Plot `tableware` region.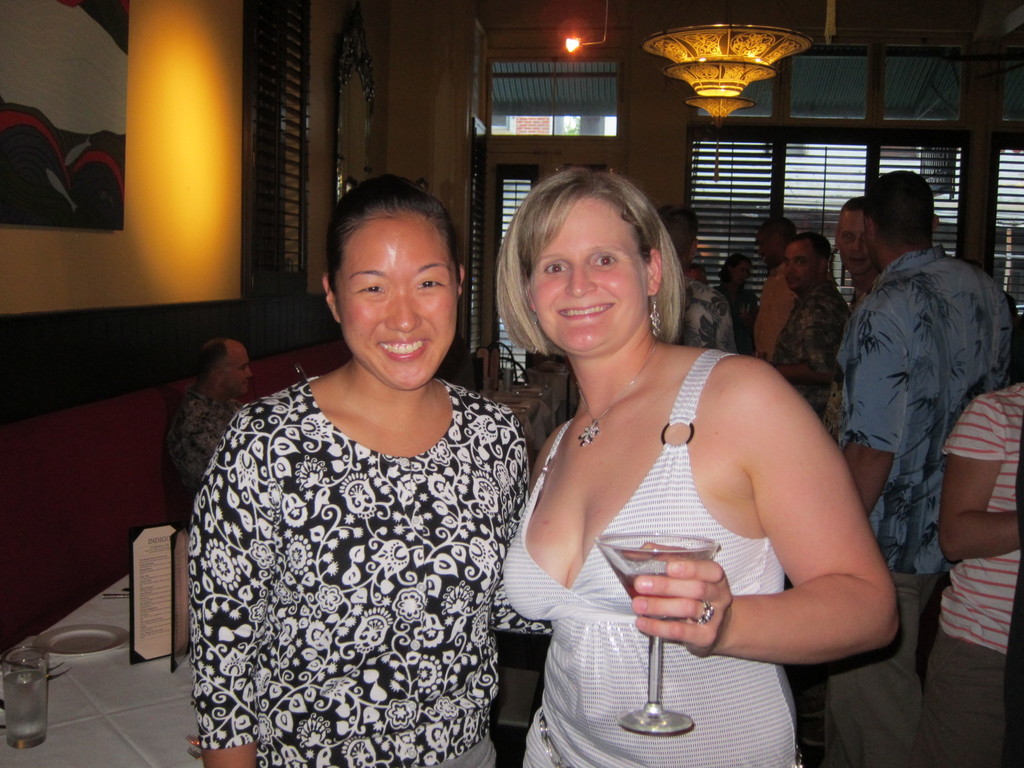
Plotted at <bbox>0, 644, 47, 757</bbox>.
